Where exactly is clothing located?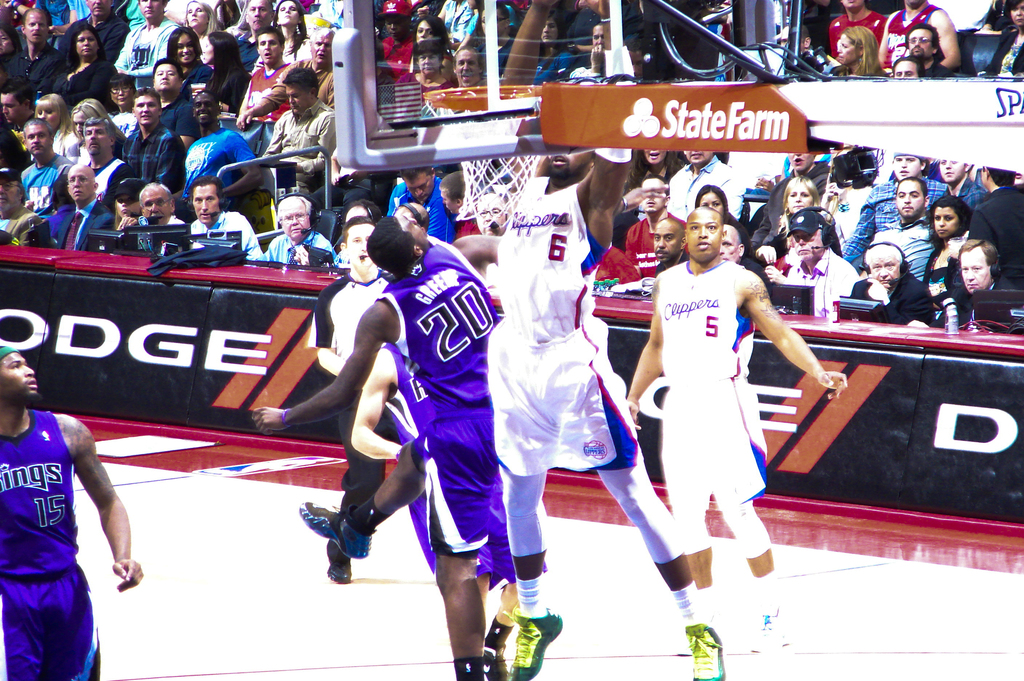
Its bounding box is rect(363, 234, 505, 548).
